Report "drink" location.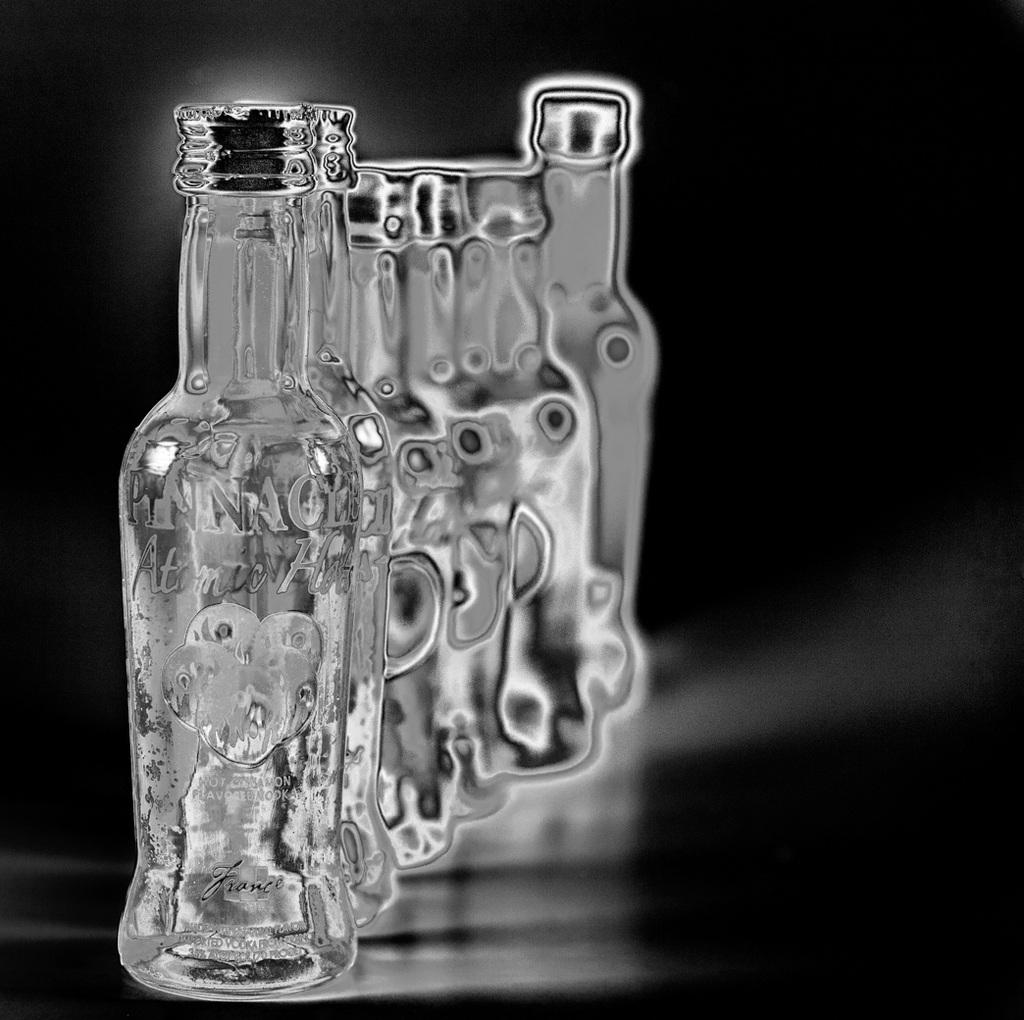
Report: box(138, 105, 404, 1003).
